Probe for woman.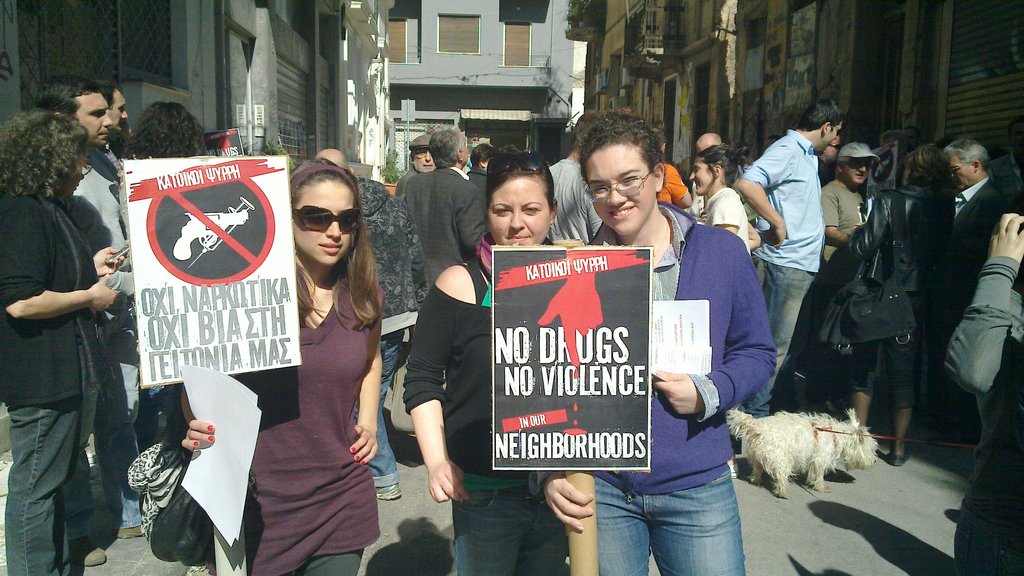
Probe result: (left=842, top=138, right=965, bottom=468).
